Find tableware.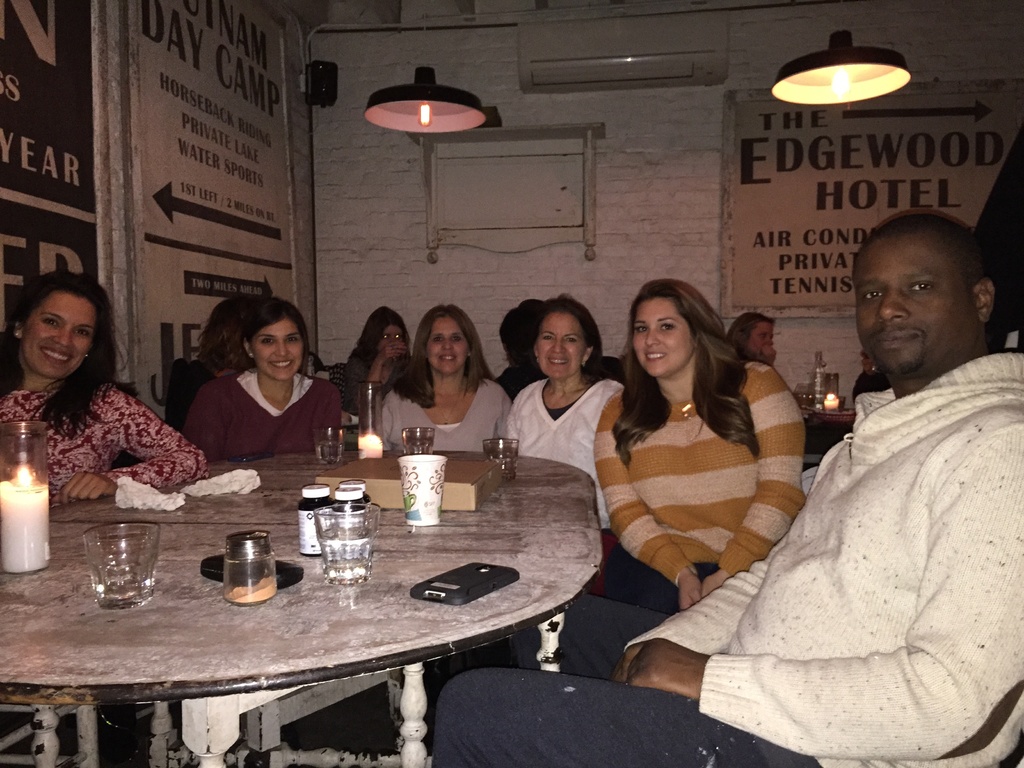
[398, 450, 446, 527].
